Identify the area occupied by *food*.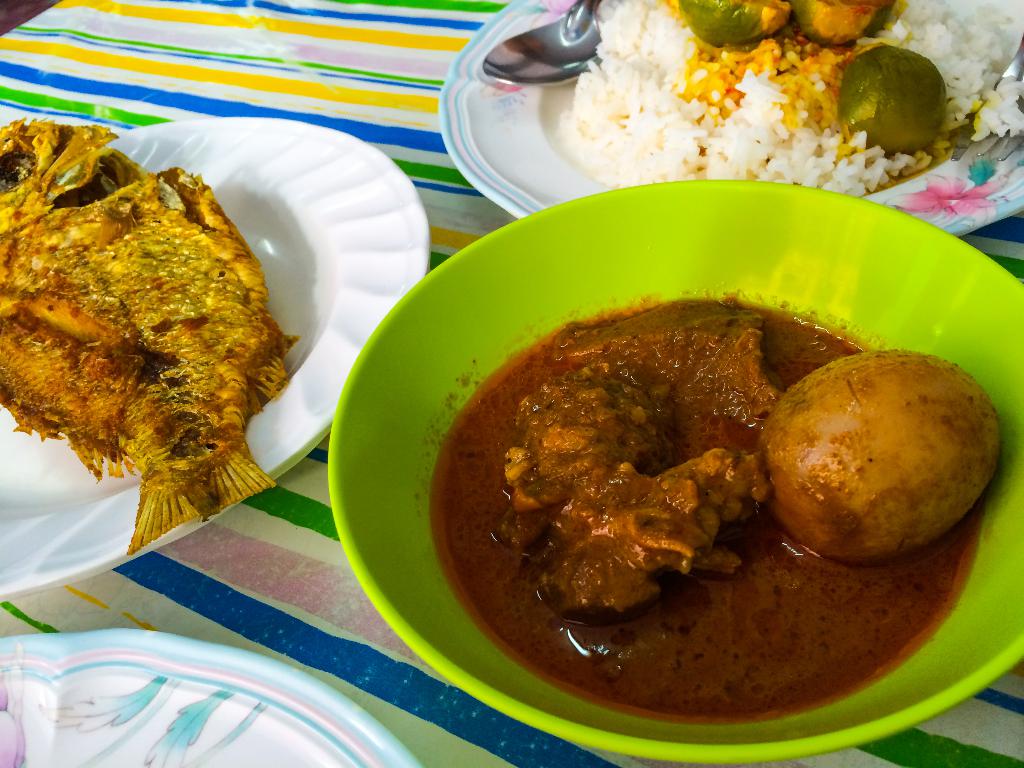
Area: left=0, top=117, right=300, bottom=555.
